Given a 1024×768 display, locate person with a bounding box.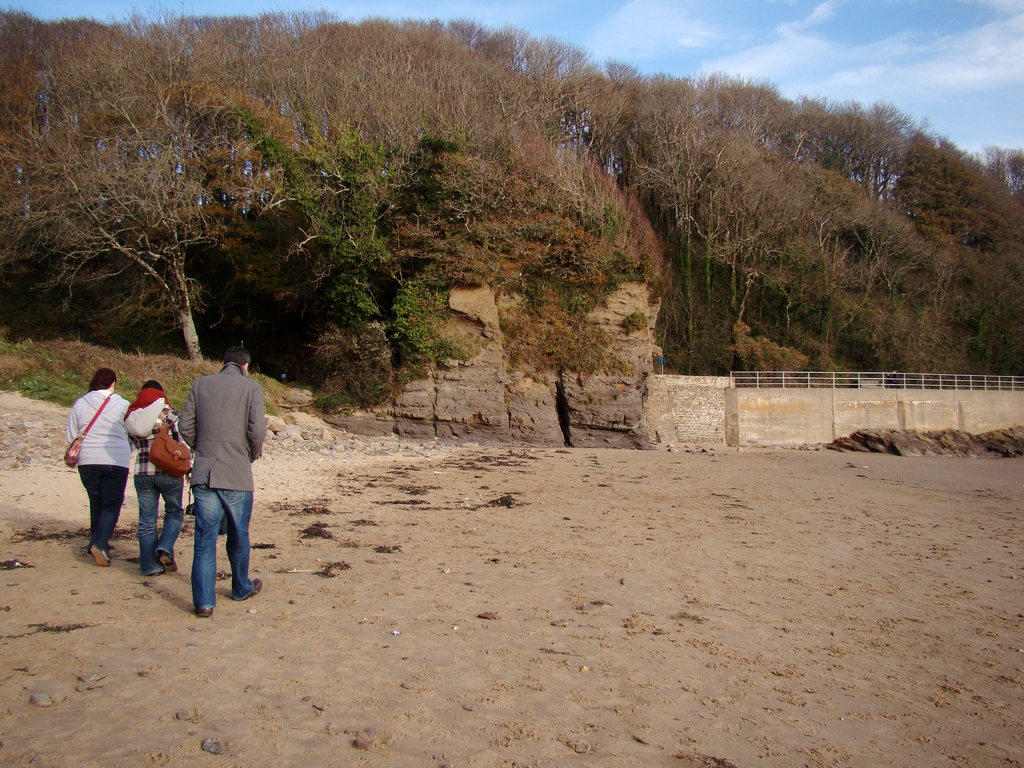
Located: <region>123, 380, 190, 574</region>.
